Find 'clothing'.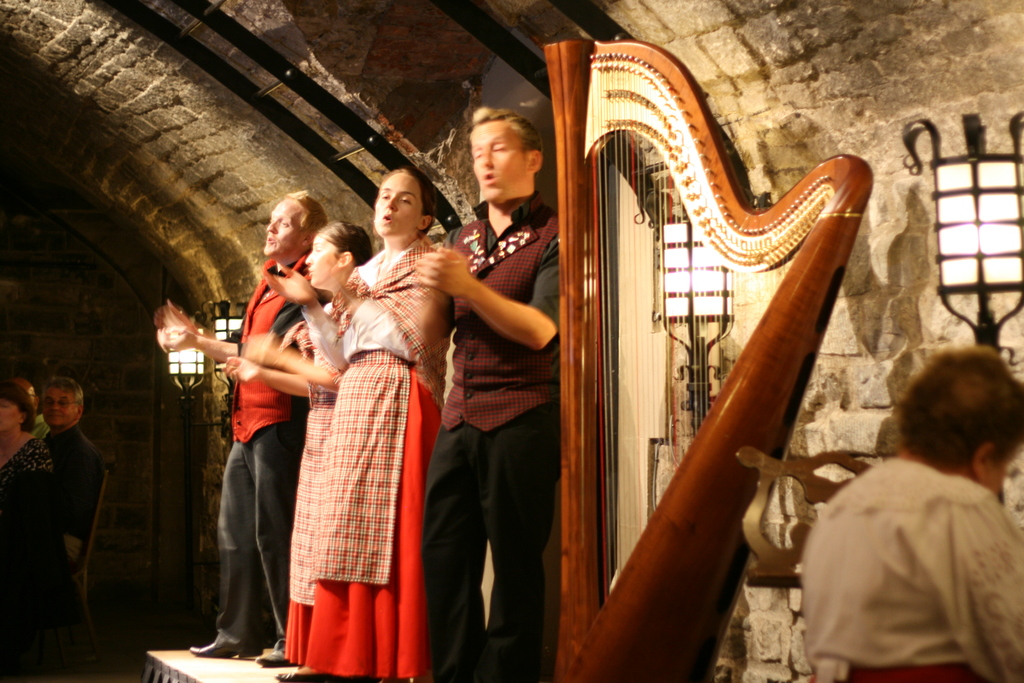
<box>50,431,86,565</box>.
